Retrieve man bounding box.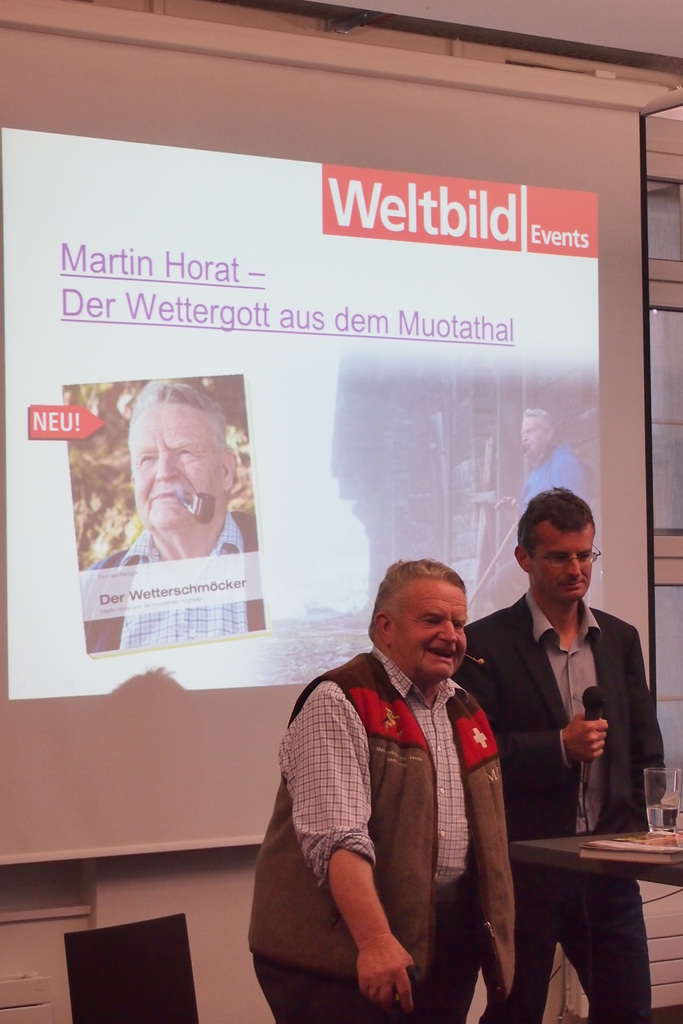
Bounding box: x1=266, y1=552, x2=538, y2=1002.
